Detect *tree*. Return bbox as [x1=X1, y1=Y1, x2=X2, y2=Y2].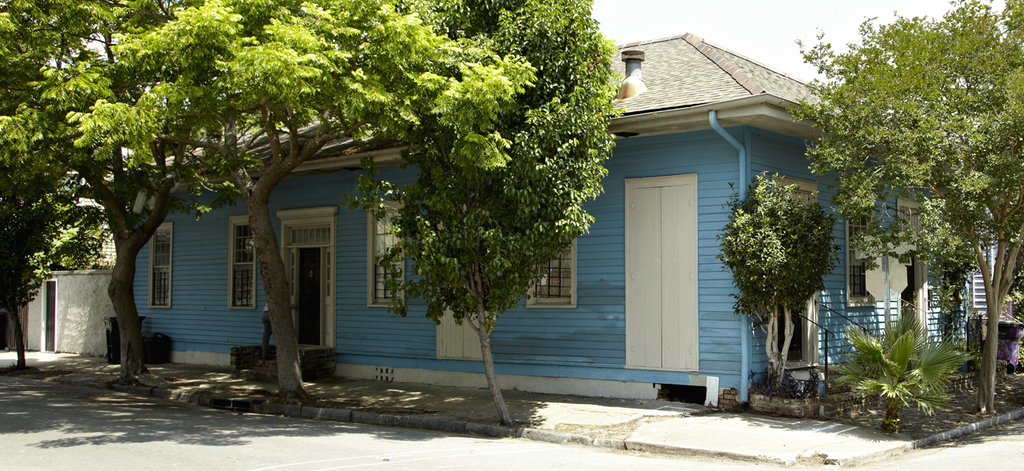
[x1=778, y1=0, x2=1023, y2=420].
